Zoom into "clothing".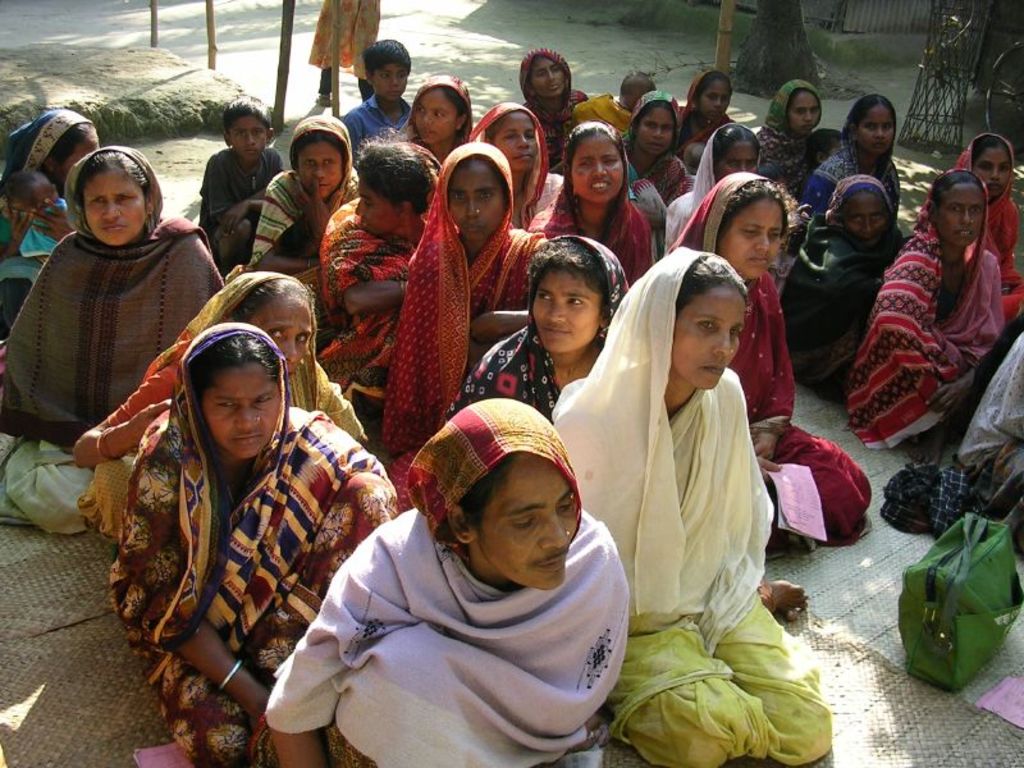
Zoom target: 950,129,1023,323.
